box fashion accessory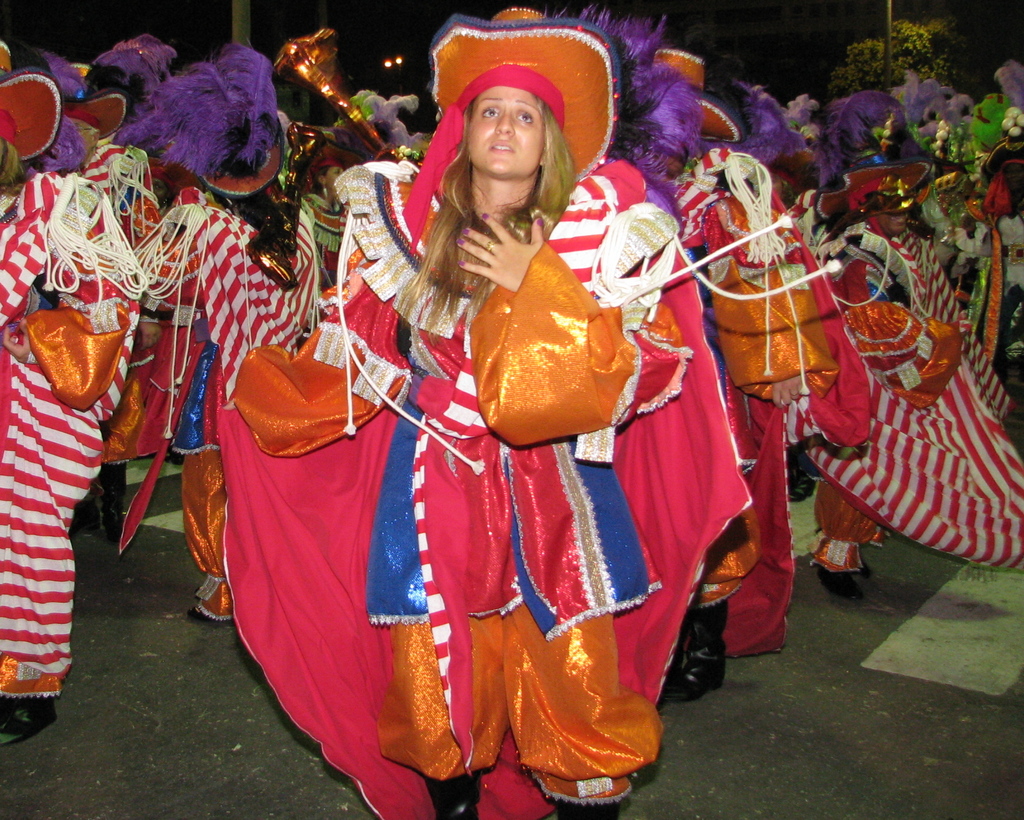
bbox=[486, 238, 499, 252]
